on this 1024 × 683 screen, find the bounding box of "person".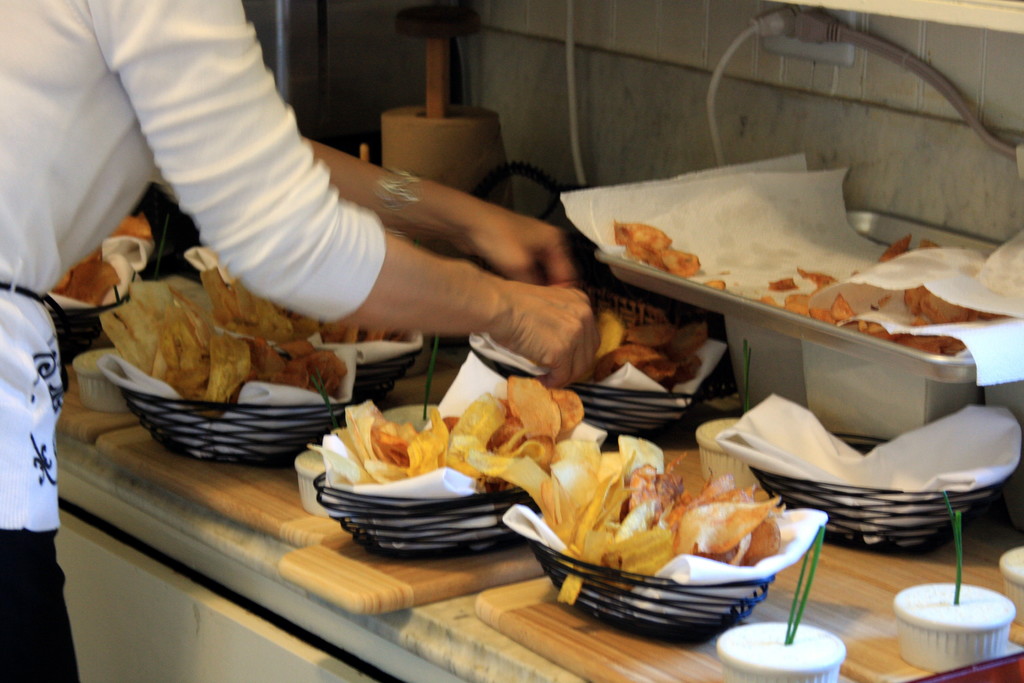
Bounding box: bbox(0, 0, 602, 682).
